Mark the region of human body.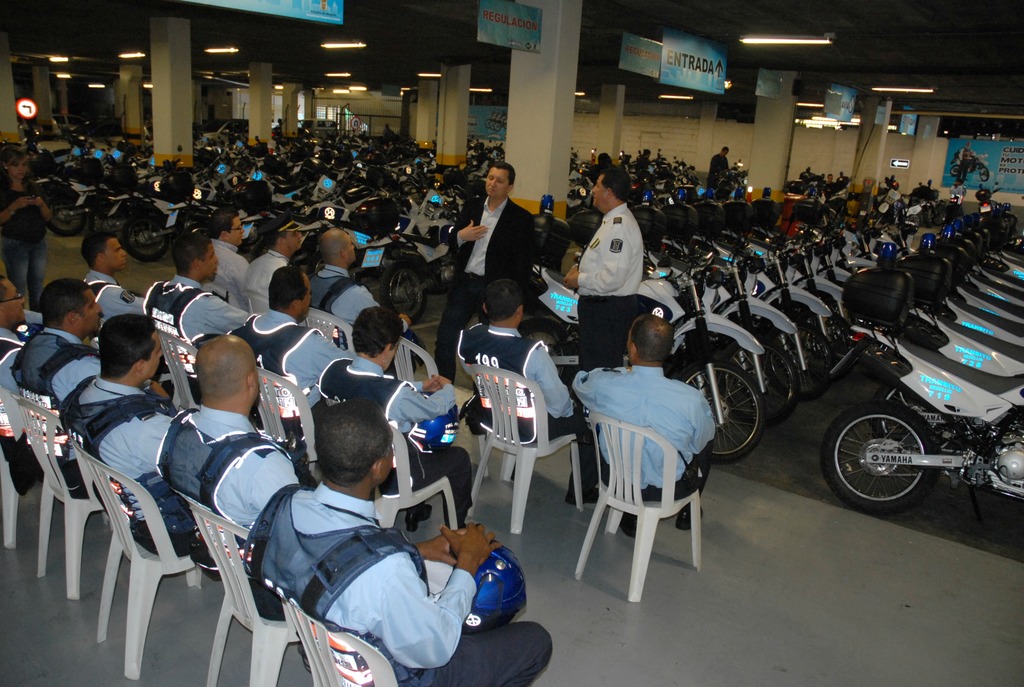
Region: box=[311, 265, 426, 381].
